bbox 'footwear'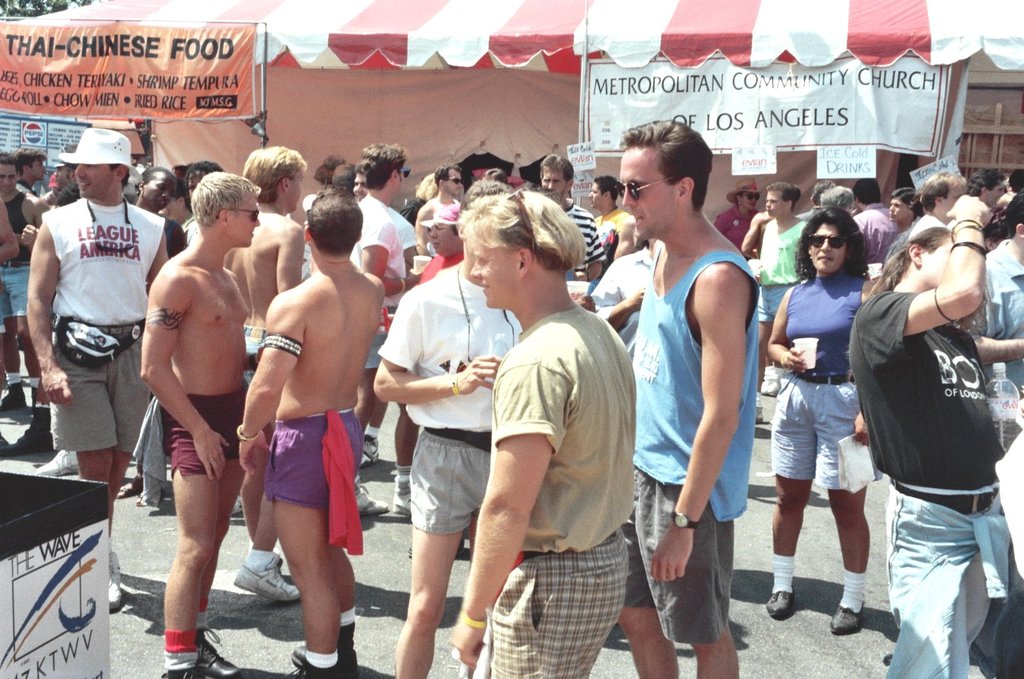
(x1=764, y1=583, x2=796, y2=619)
